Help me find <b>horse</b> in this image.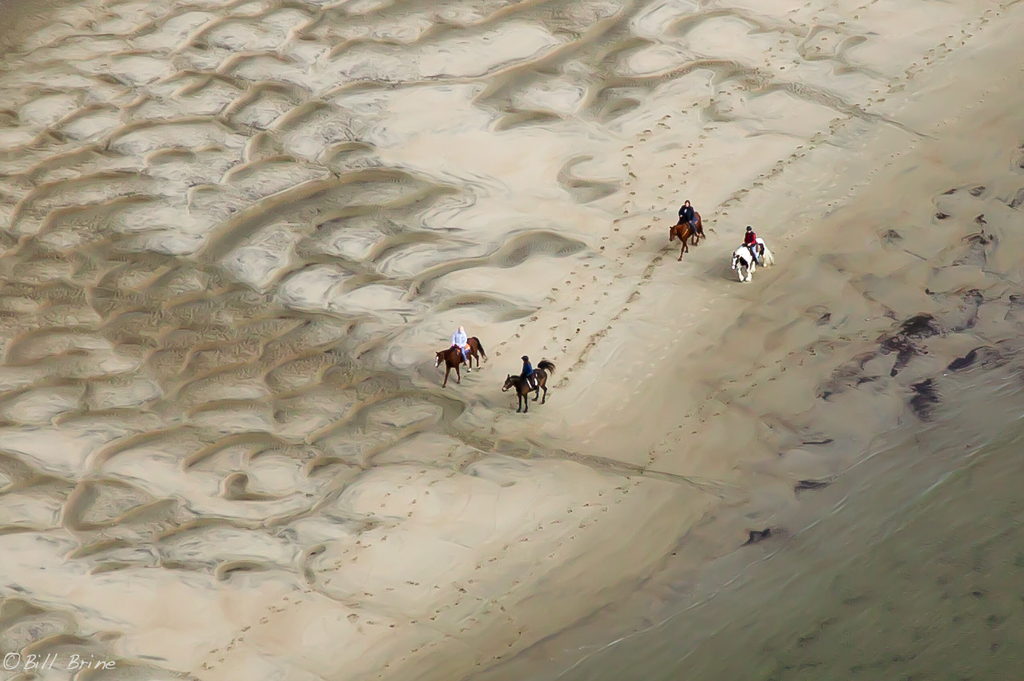
Found it: x1=731, y1=235, x2=774, y2=282.
